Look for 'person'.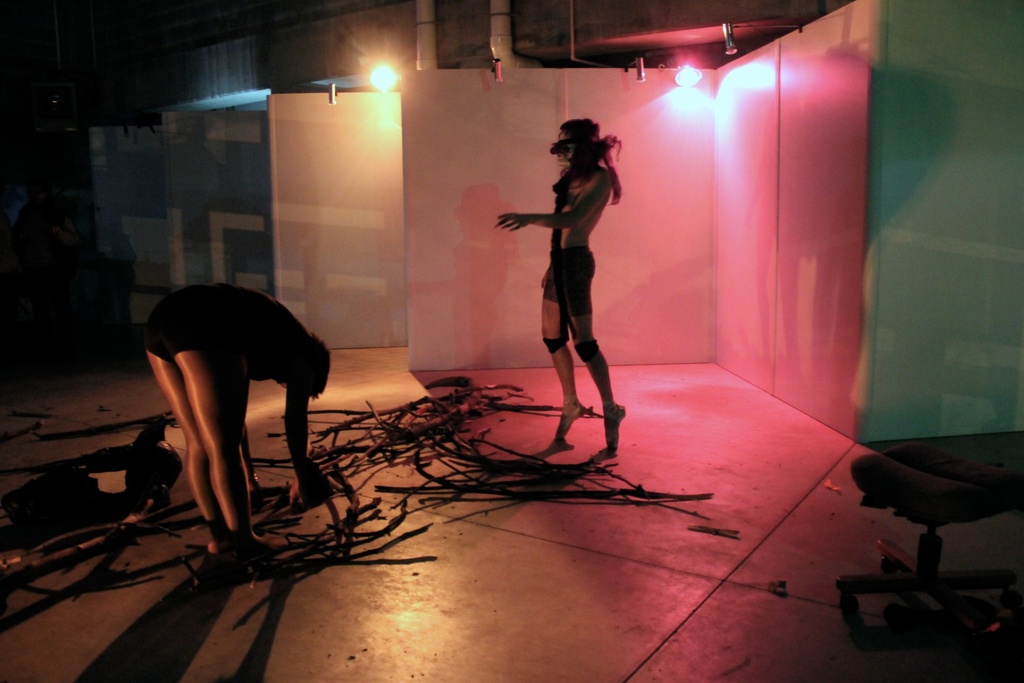
Found: (493,117,624,457).
